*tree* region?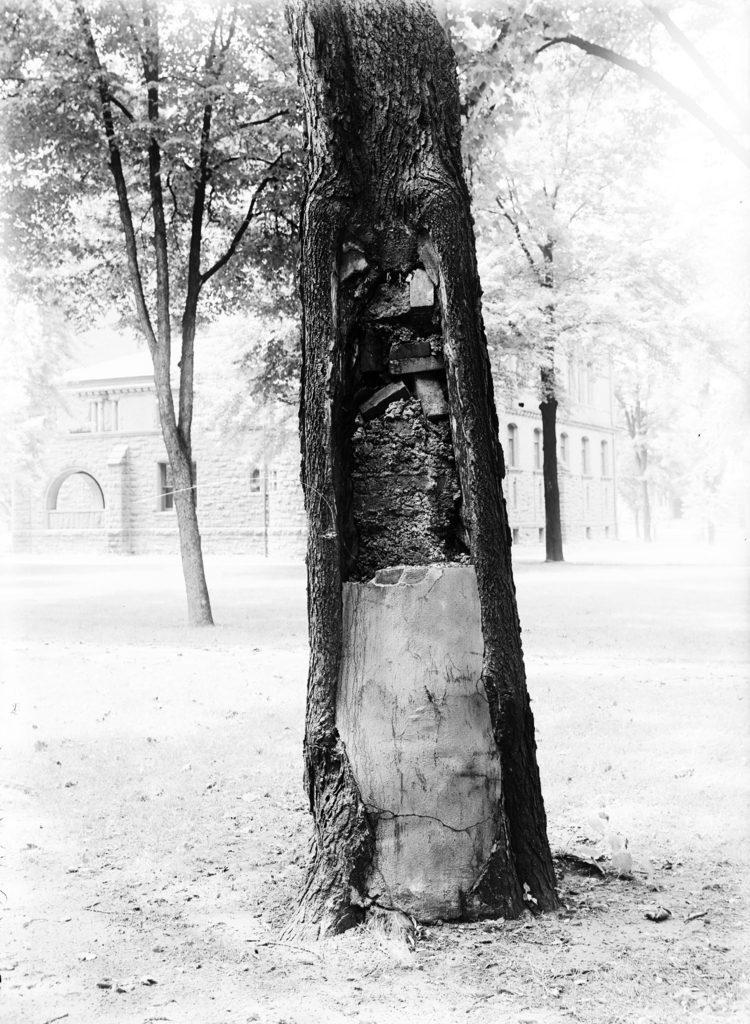
[left=277, top=0, right=550, bottom=940]
